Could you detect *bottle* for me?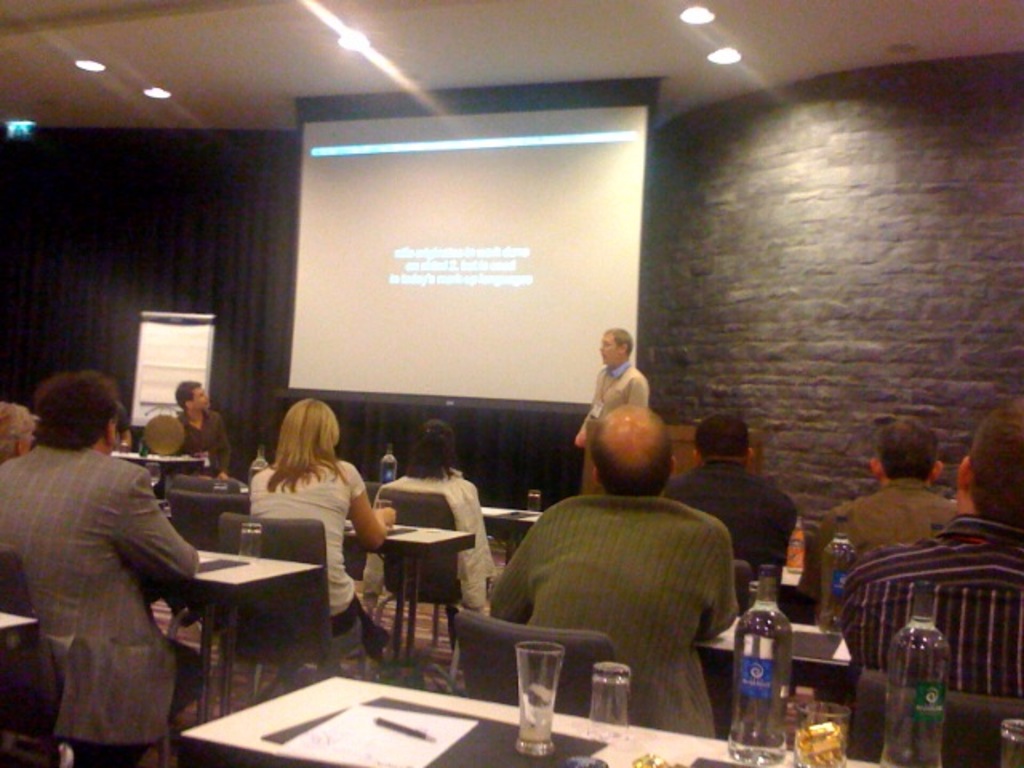
Detection result: [250,442,270,477].
